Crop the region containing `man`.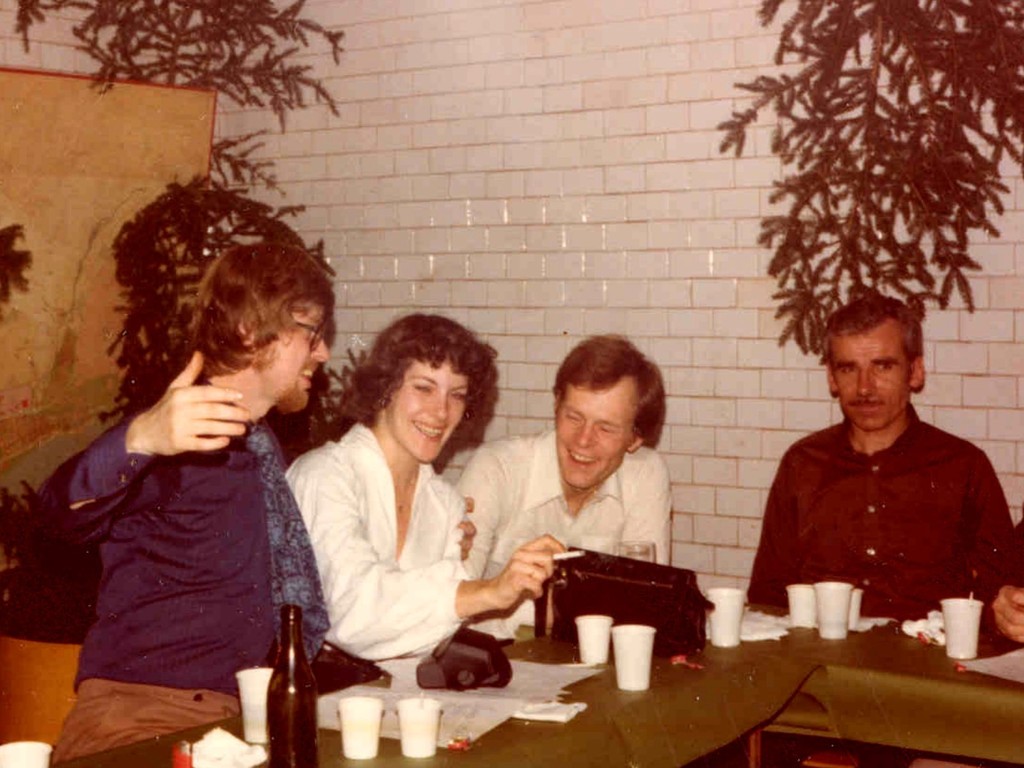
Crop region: 752,290,1015,664.
